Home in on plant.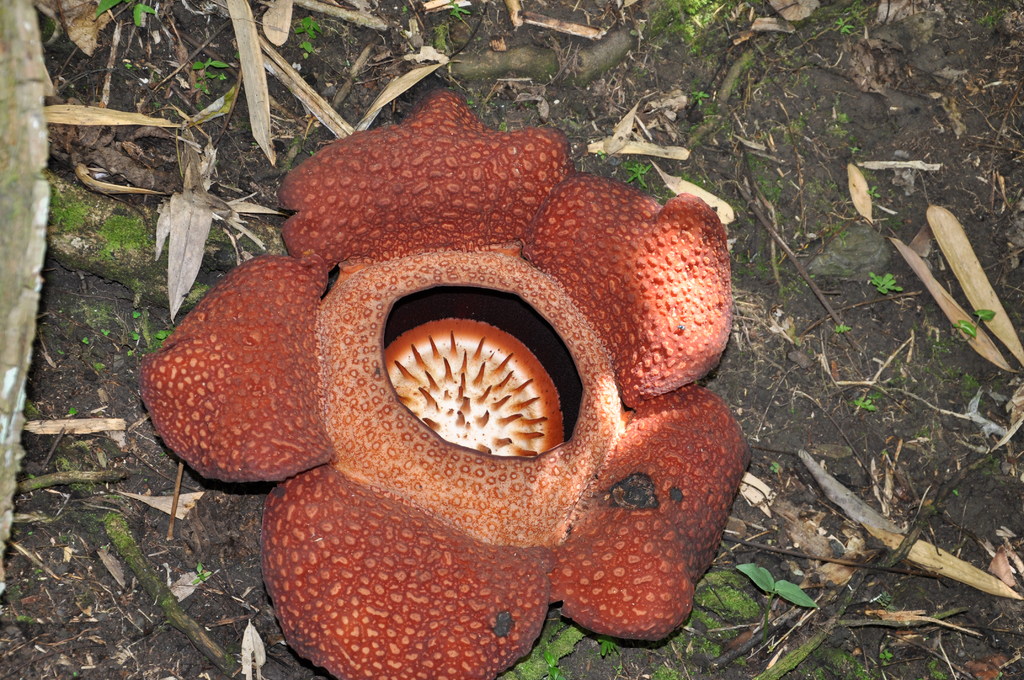
Homed in at box(88, 0, 115, 19).
